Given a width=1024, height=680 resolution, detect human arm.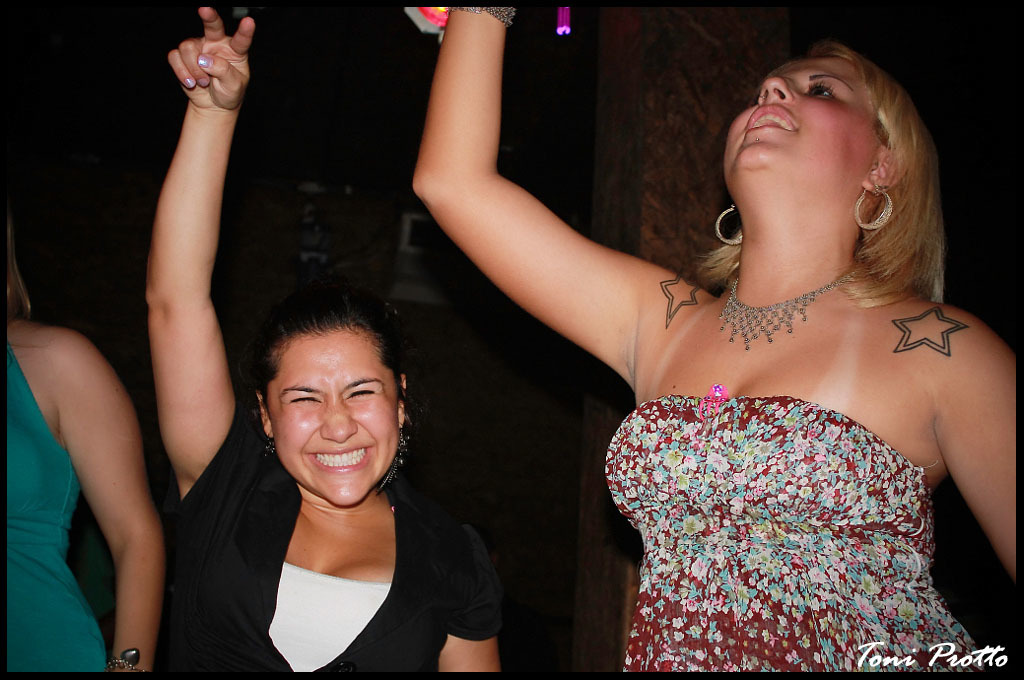
select_region(57, 333, 168, 675).
